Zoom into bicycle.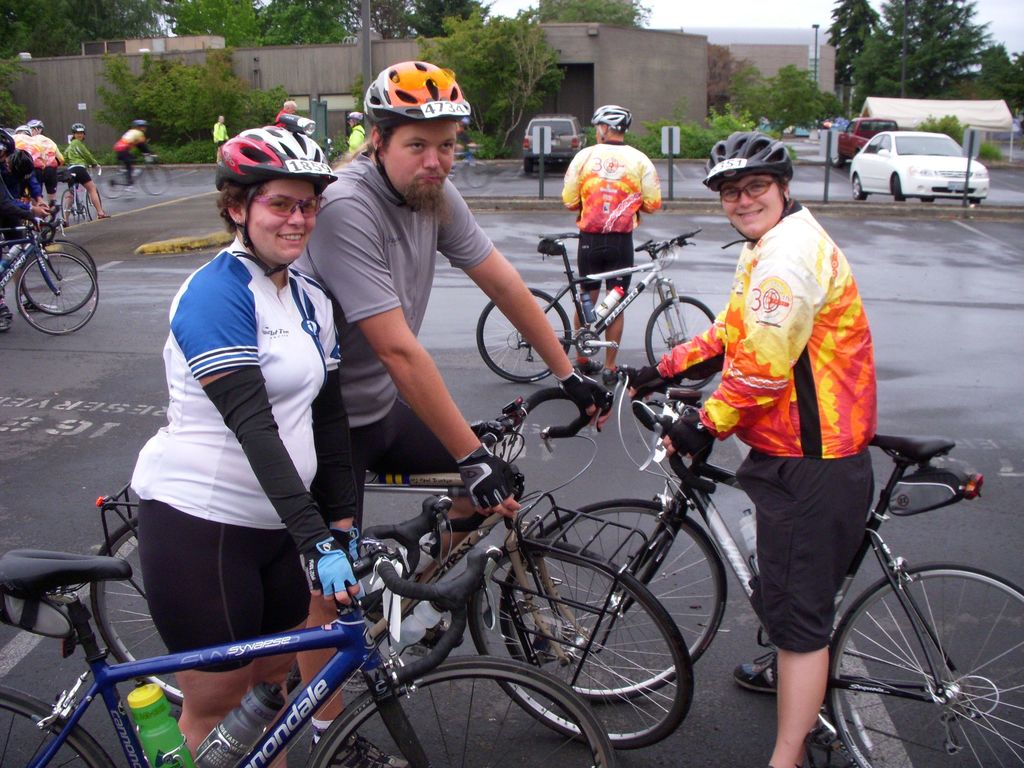
Zoom target: 447 148 495 189.
